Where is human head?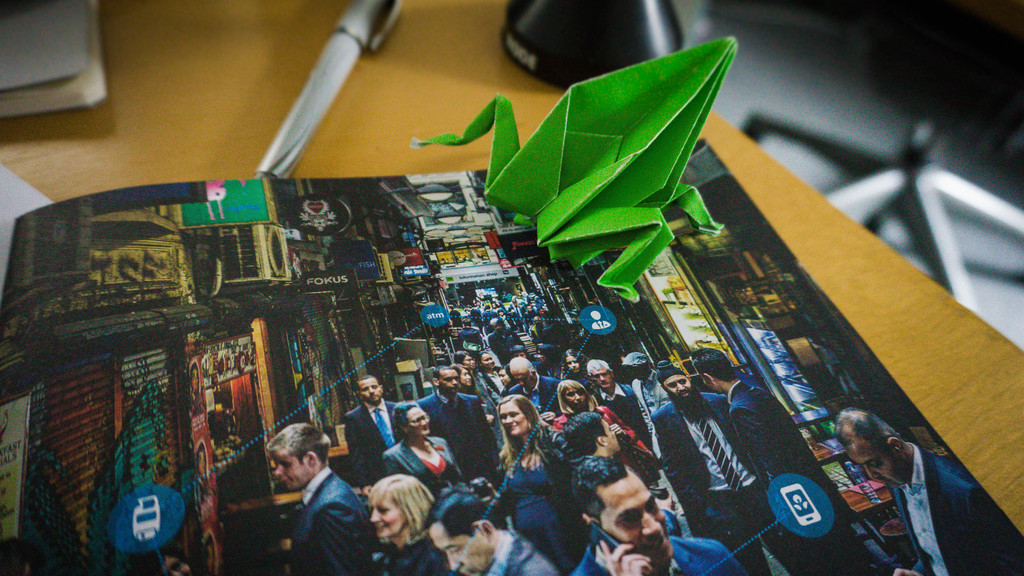
657, 359, 698, 410.
